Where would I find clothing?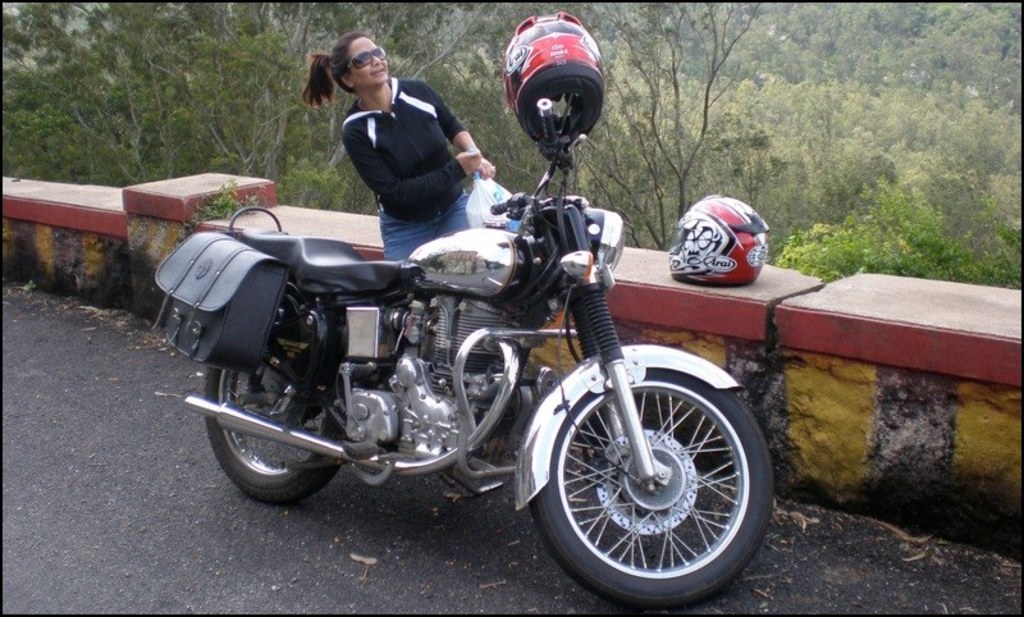
At box(337, 74, 480, 260).
